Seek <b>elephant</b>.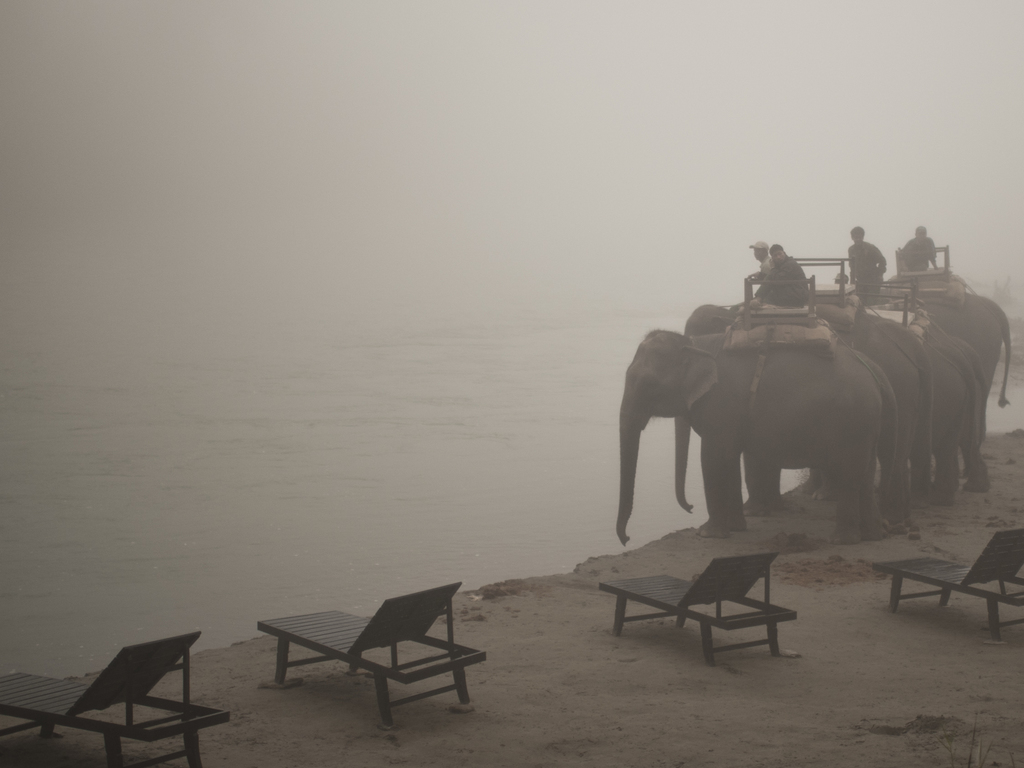
[886,246,1014,441].
